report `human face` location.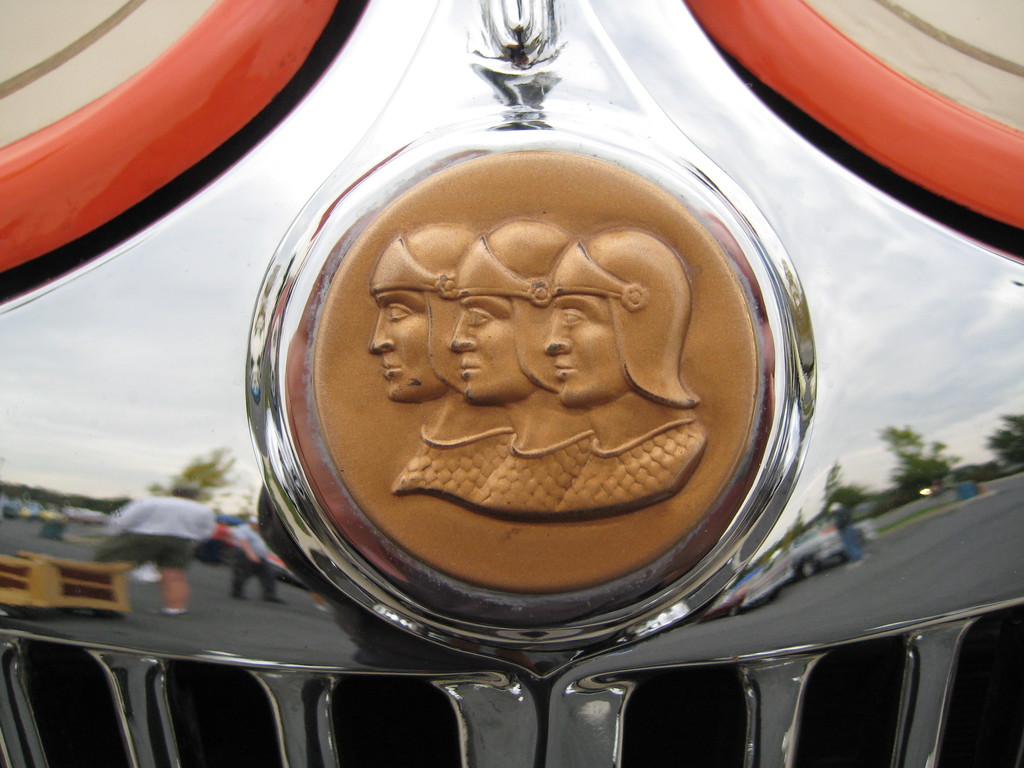
Report: {"x1": 365, "y1": 291, "x2": 447, "y2": 403}.
